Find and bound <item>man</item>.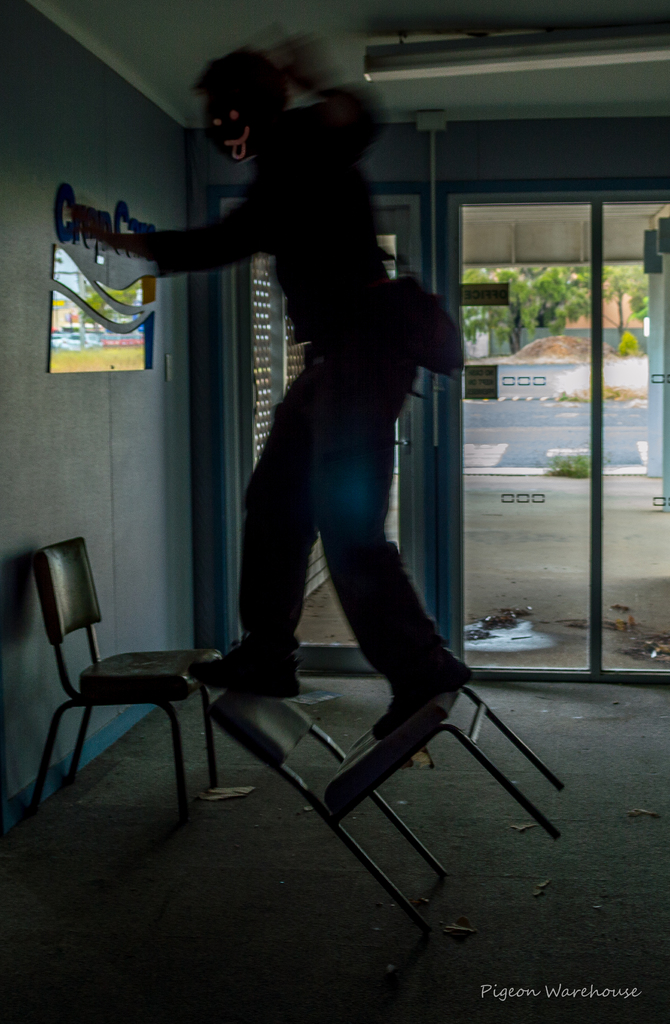
Bound: (122,97,501,842).
